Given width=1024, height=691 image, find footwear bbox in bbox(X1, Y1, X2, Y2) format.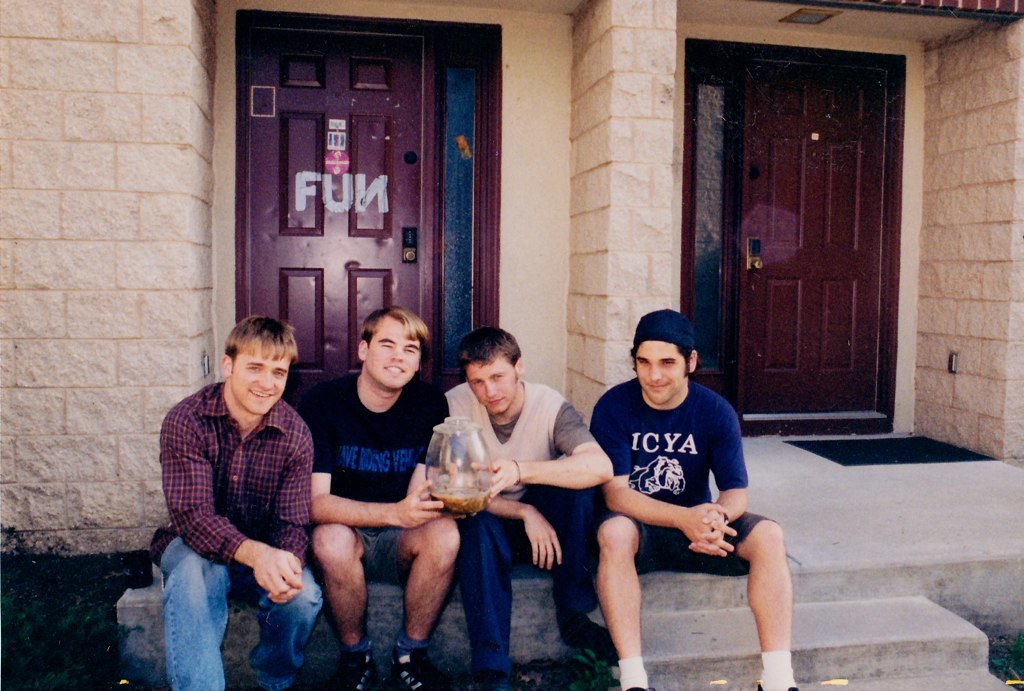
bbox(564, 615, 622, 665).
